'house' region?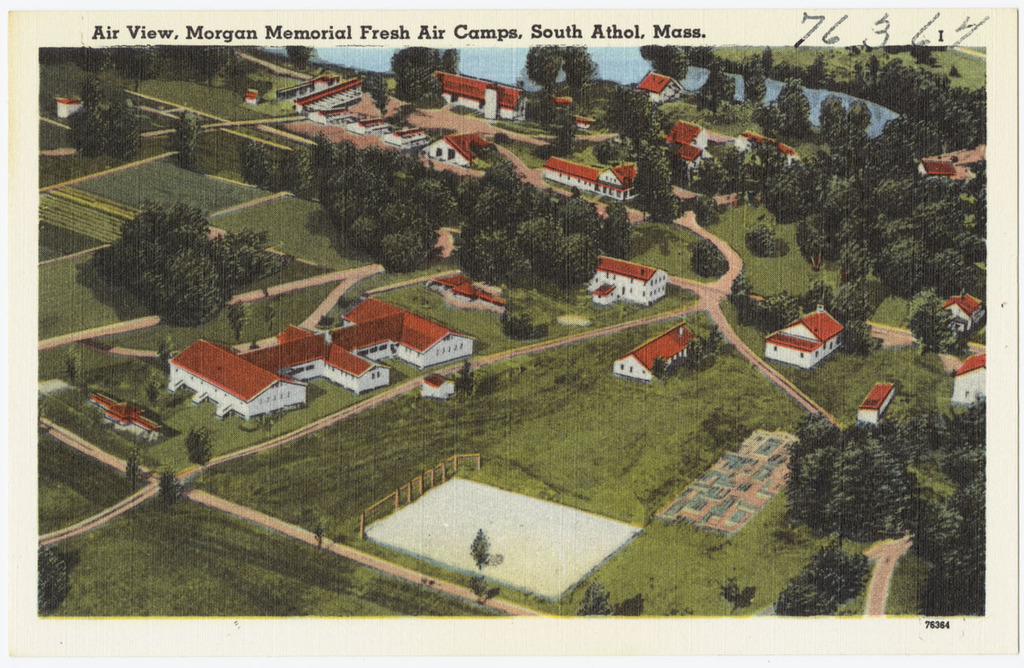
[416,131,492,163]
